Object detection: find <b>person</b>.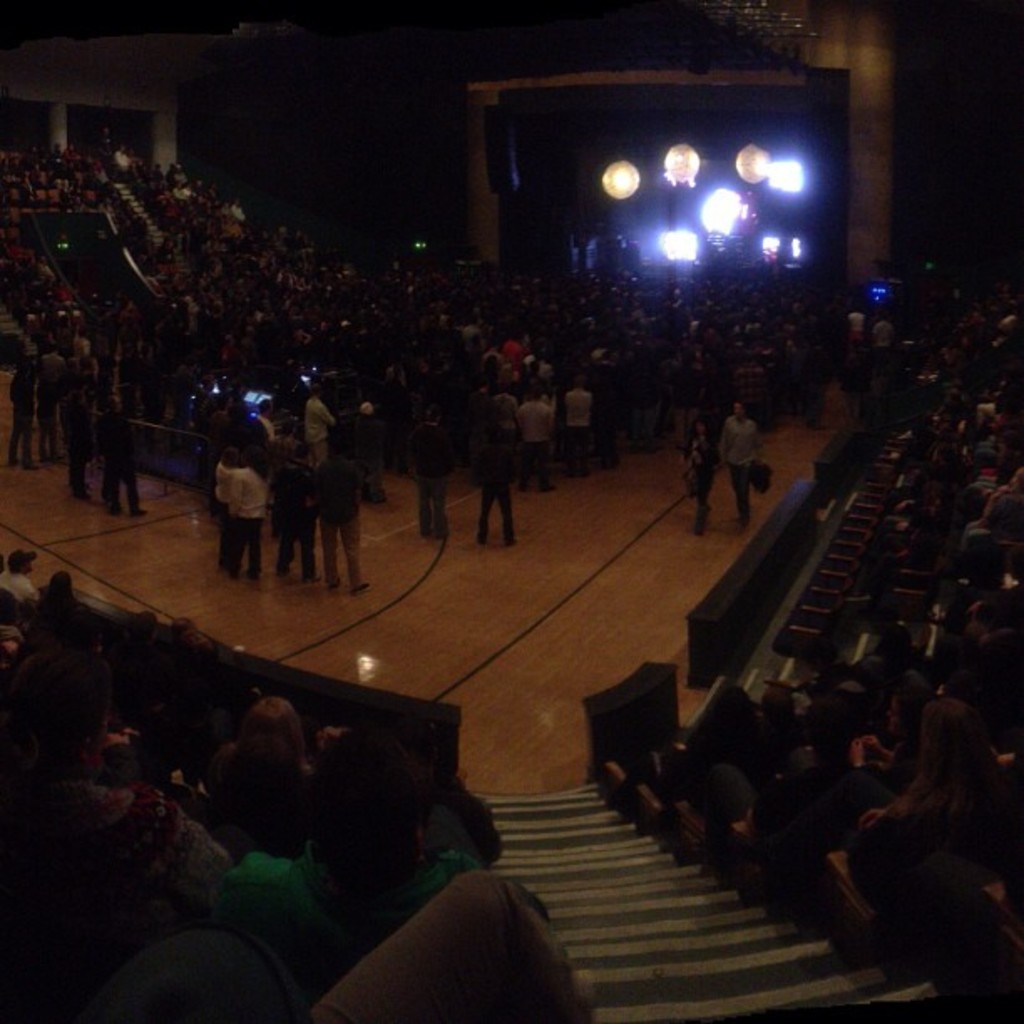
{"left": 333, "top": 445, "right": 373, "bottom": 597}.
